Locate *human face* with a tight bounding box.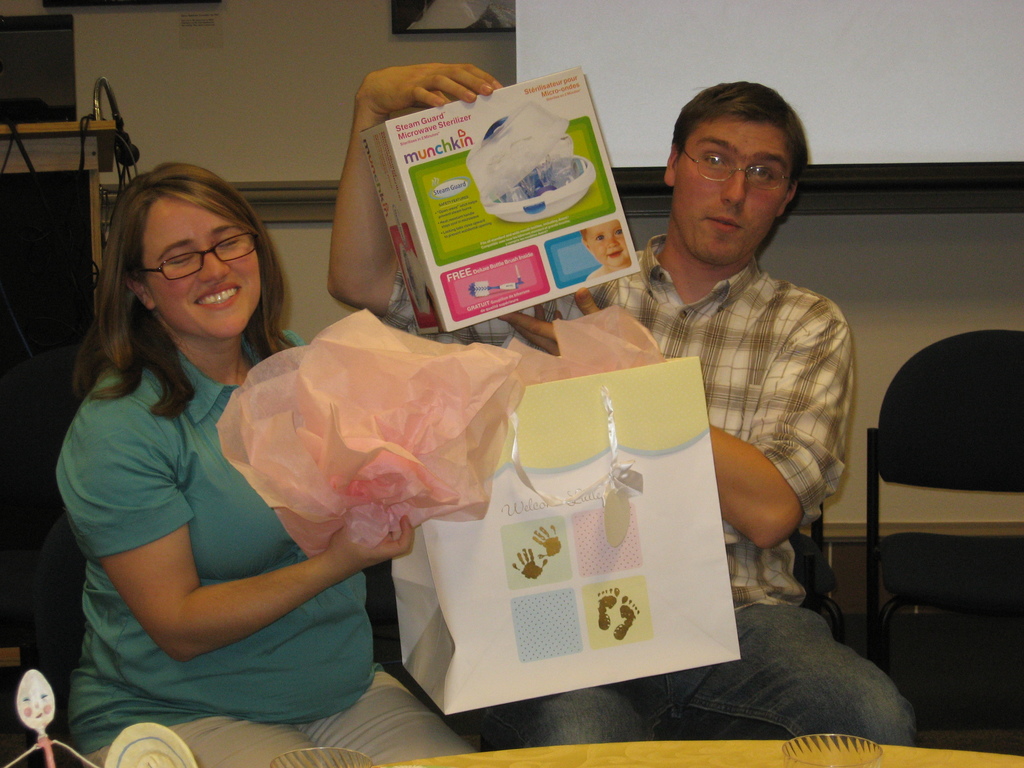
(x1=671, y1=118, x2=790, y2=261).
